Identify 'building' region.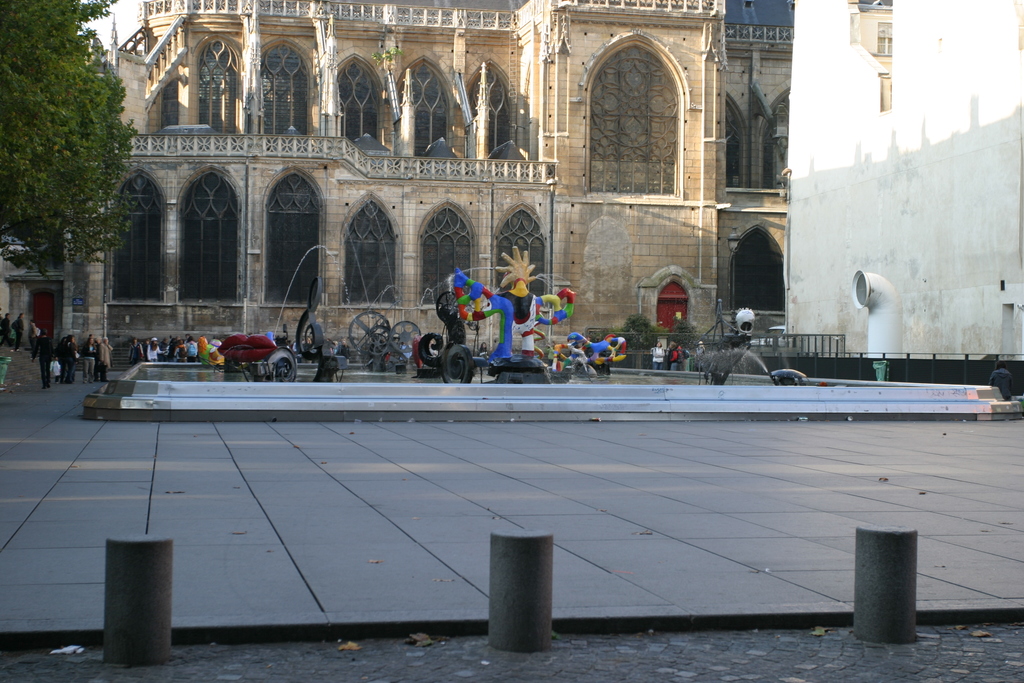
Region: [0,0,794,371].
